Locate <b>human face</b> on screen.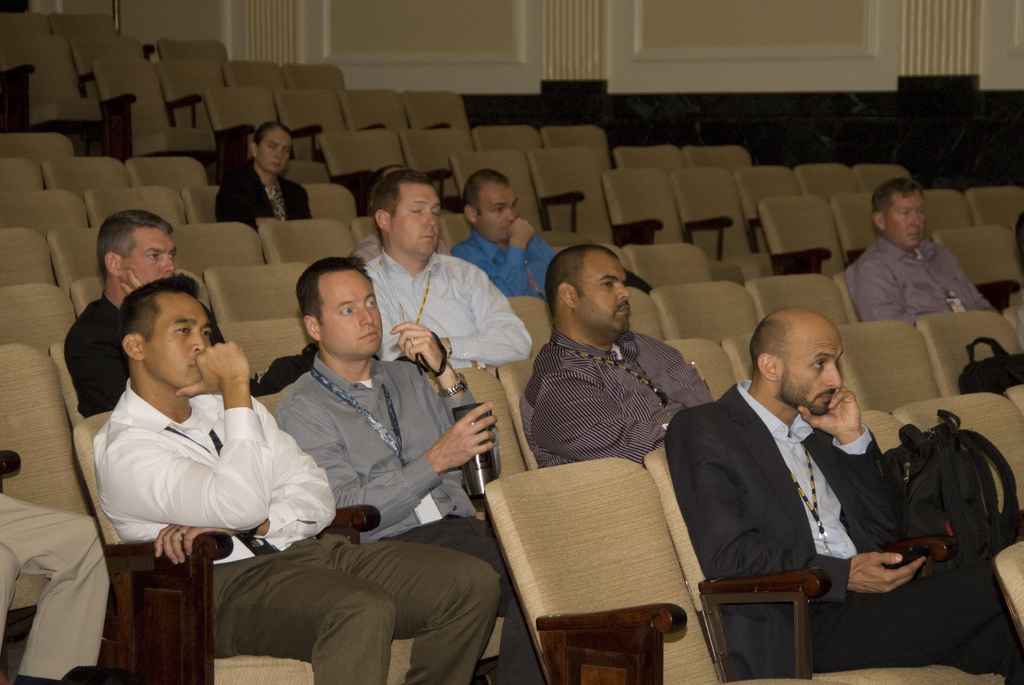
On screen at (884, 190, 930, 248).
